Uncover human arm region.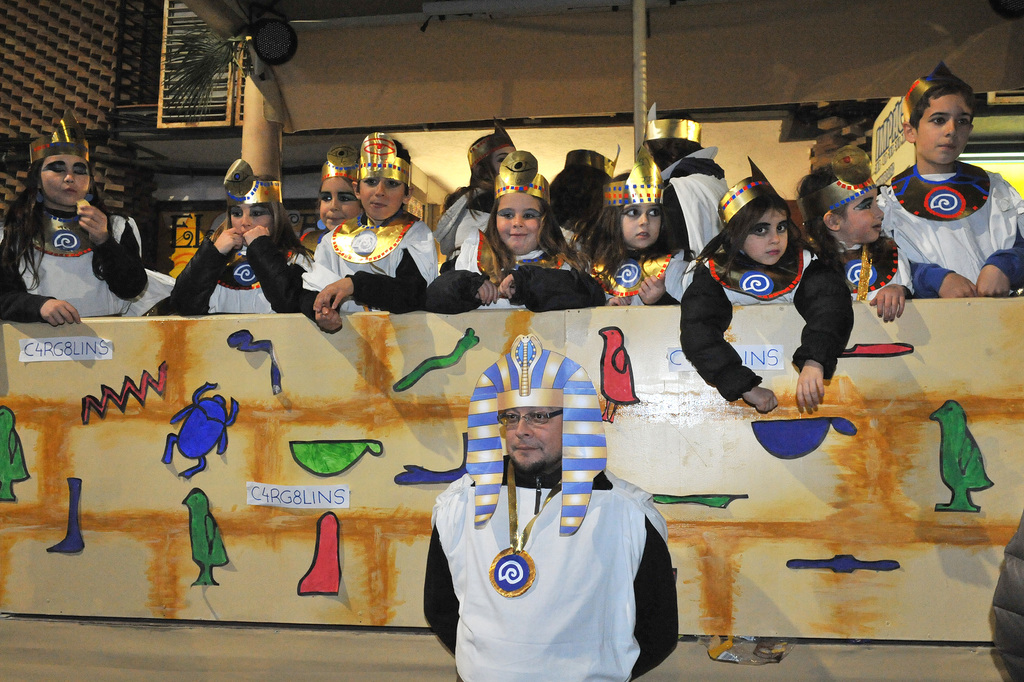
Uncovered: x1=673 y1=262 x2=787 y2=414.
